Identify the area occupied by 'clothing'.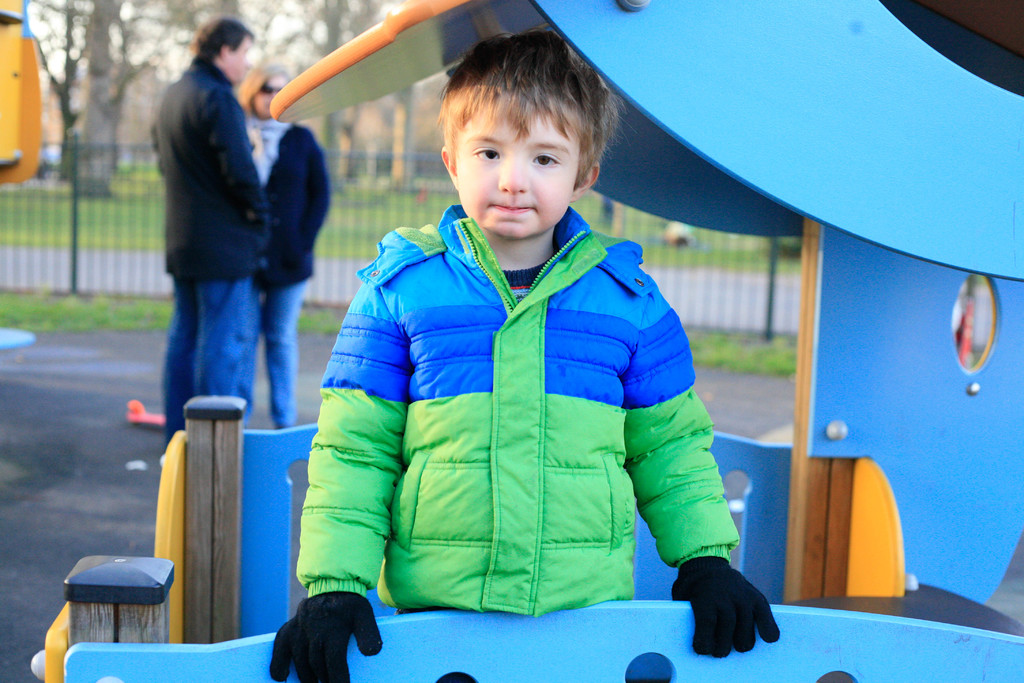
Area: 247 109 330 434.
